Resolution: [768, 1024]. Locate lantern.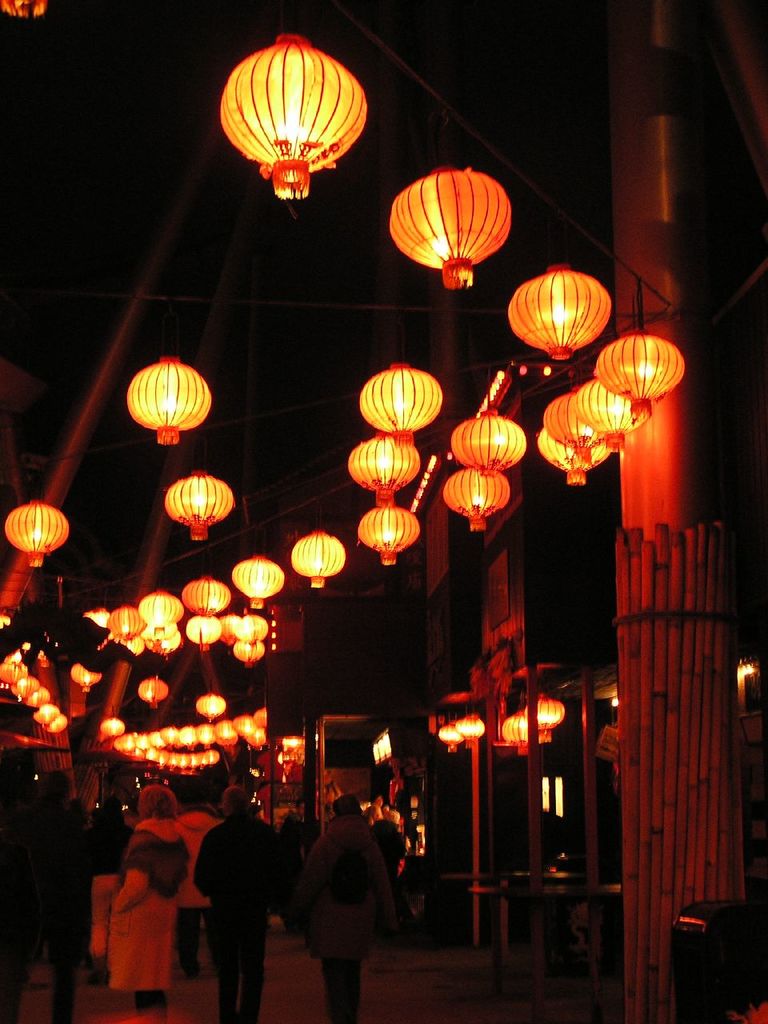
pyautogui.locateOnScreen(179, 569, 229, 617).
